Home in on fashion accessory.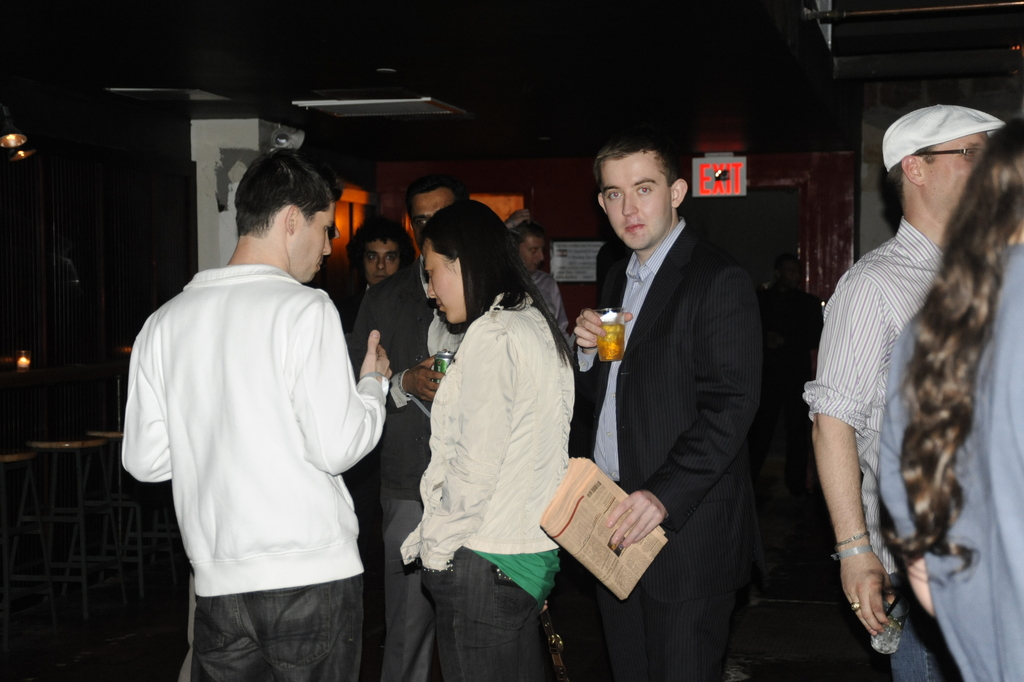
Homed in at left=847, top=598, right=860, bottom=611.
